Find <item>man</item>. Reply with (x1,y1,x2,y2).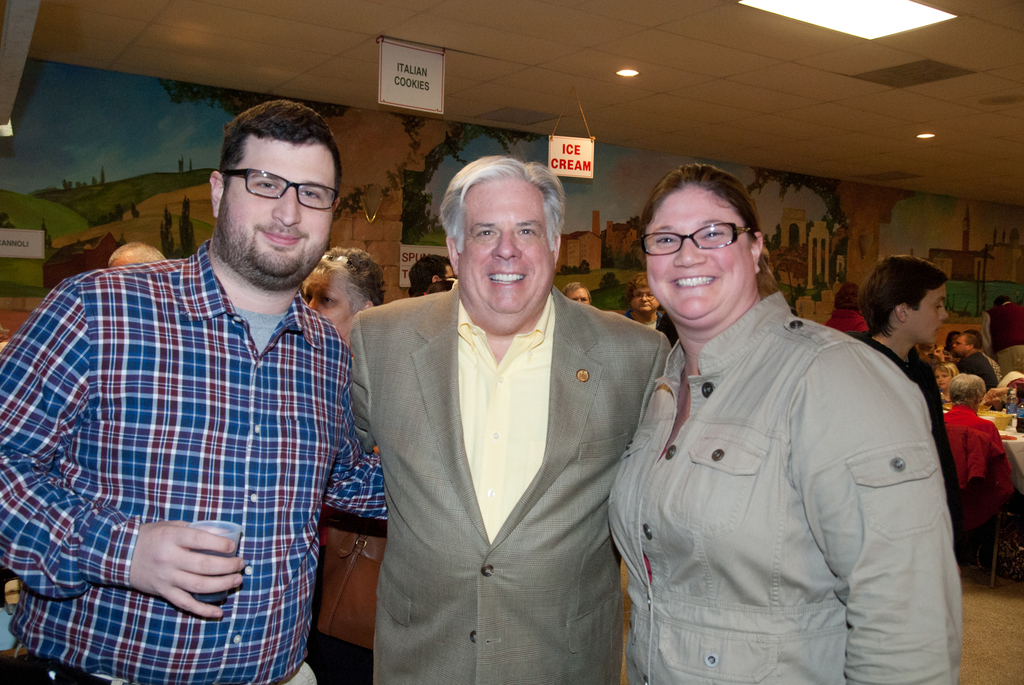
(407,252,452,305).
